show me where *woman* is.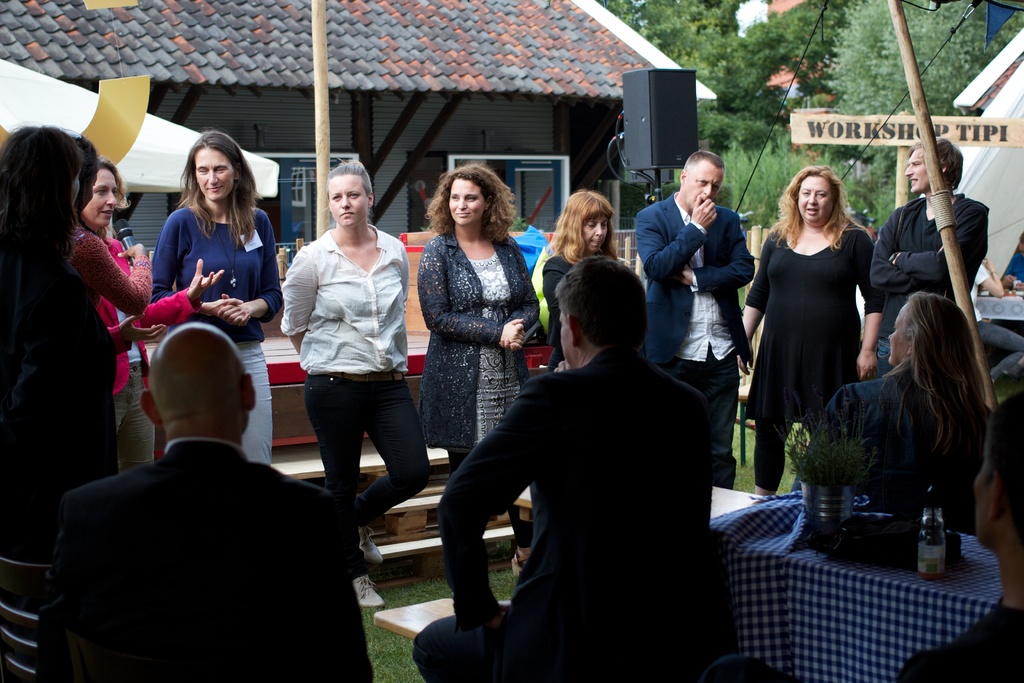
*woman* is at <box>417,165,541,475</box>.
